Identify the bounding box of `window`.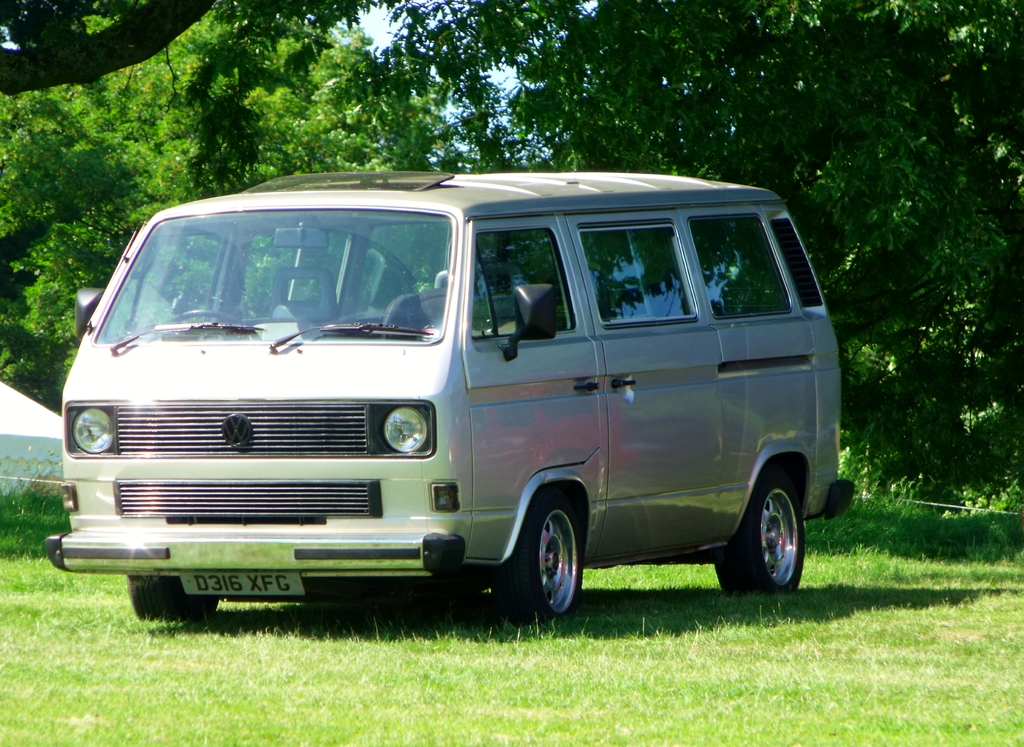
576, 214, 700, 328.
